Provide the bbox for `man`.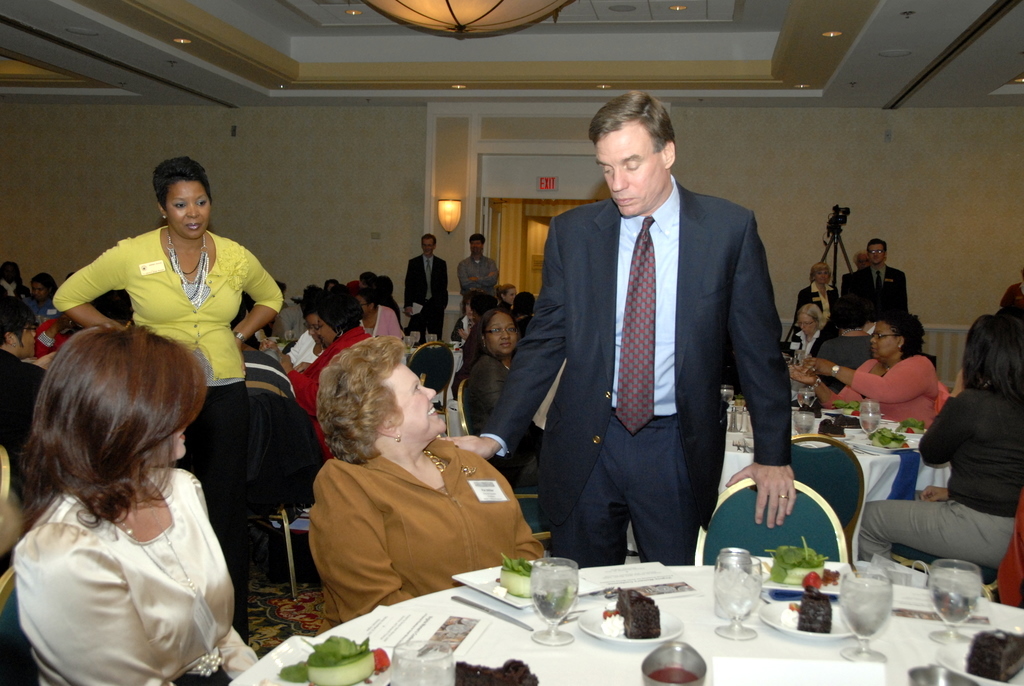
<bbox>0, 261, 28, 292</bbox>.
